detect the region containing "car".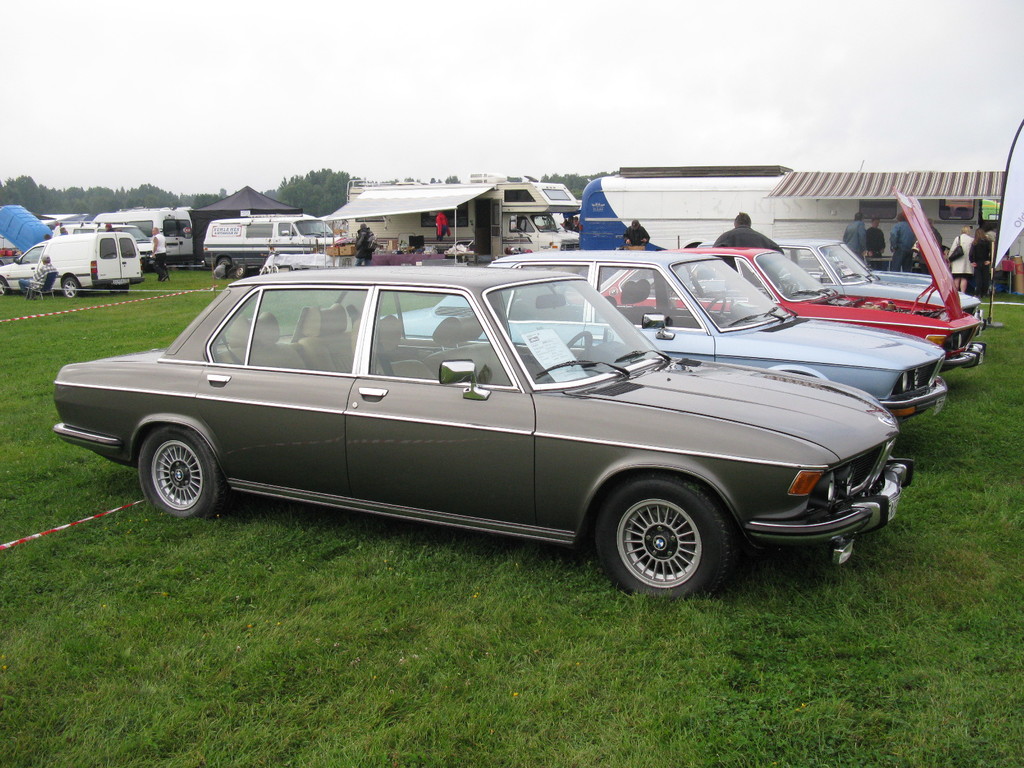
<bbox>762, 237, 986, 312</bbox>.
